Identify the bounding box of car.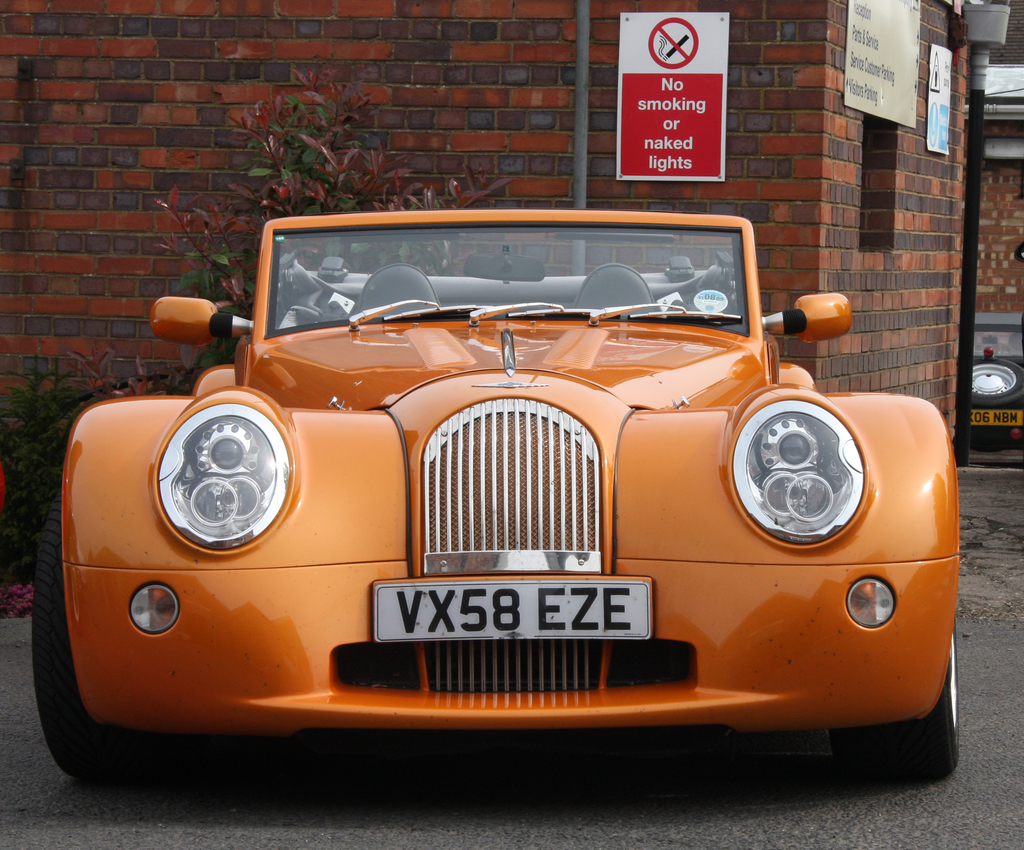
50, 201, 933, 778.
